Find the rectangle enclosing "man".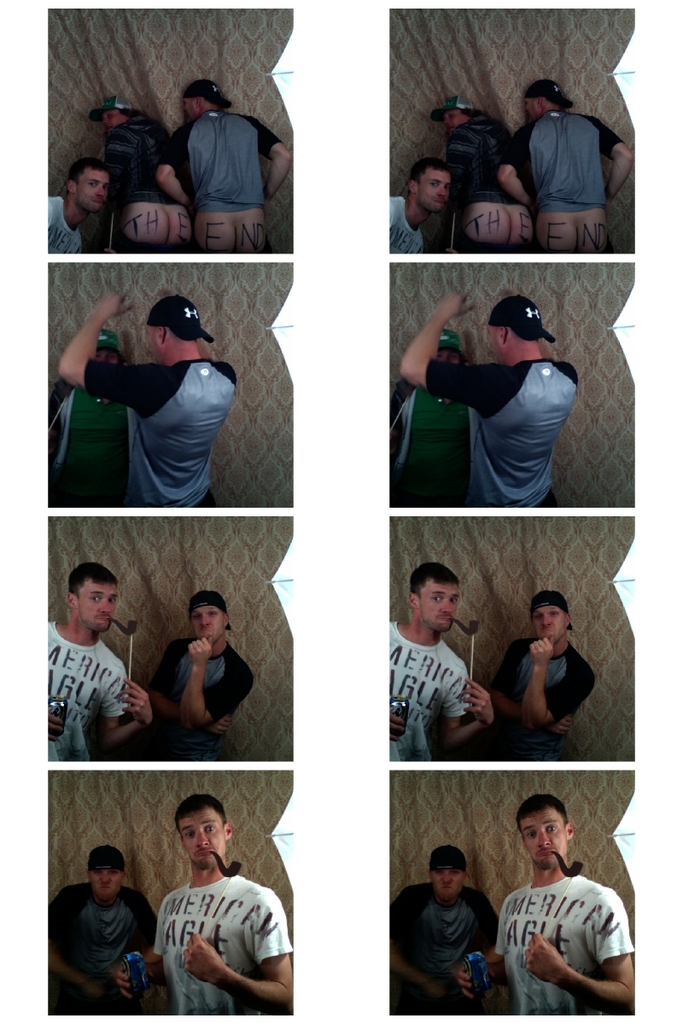
<box>491,591,592,759</box>.
